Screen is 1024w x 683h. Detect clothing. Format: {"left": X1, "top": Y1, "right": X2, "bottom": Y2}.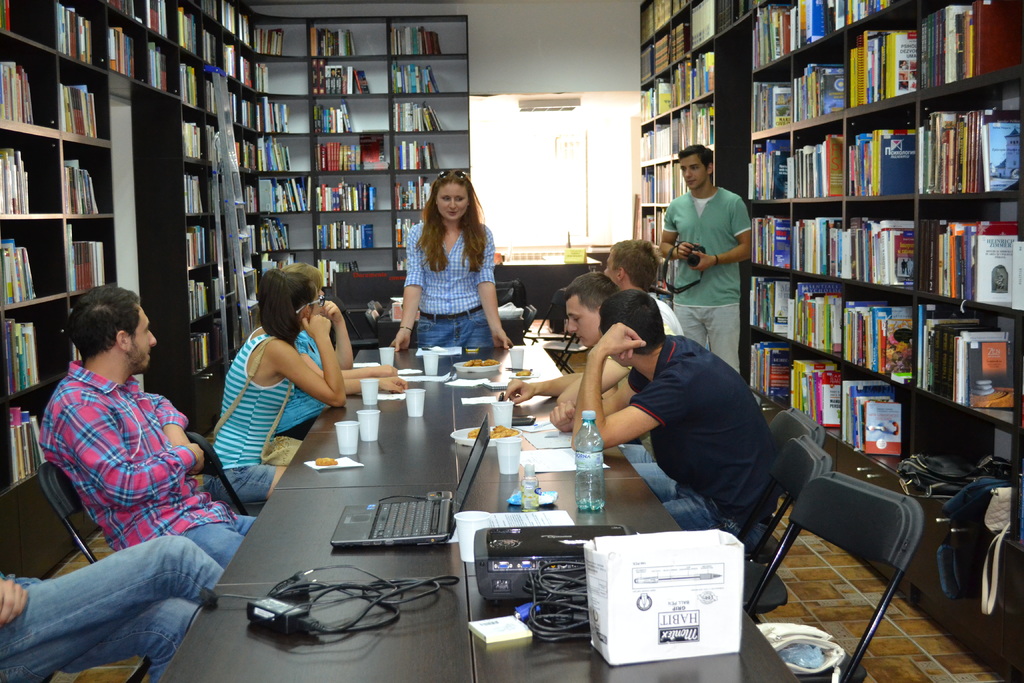
{"left": 628, "top": 335, "right": 789, "bottom": 557}.
